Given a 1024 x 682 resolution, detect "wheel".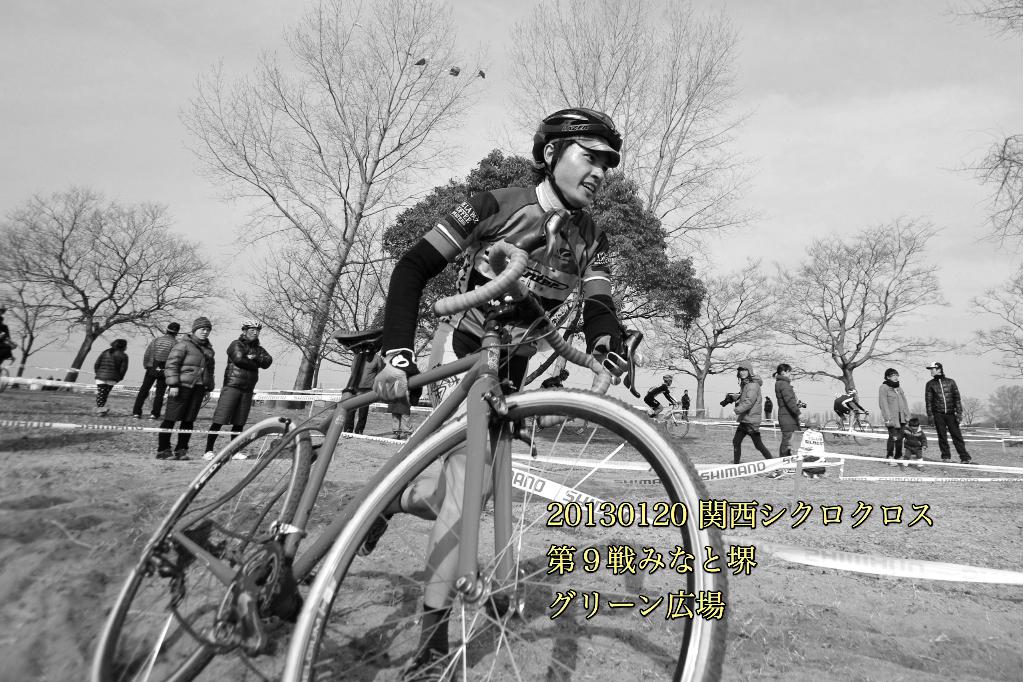
x1=854 y1=419 x2=879 y2=447.
